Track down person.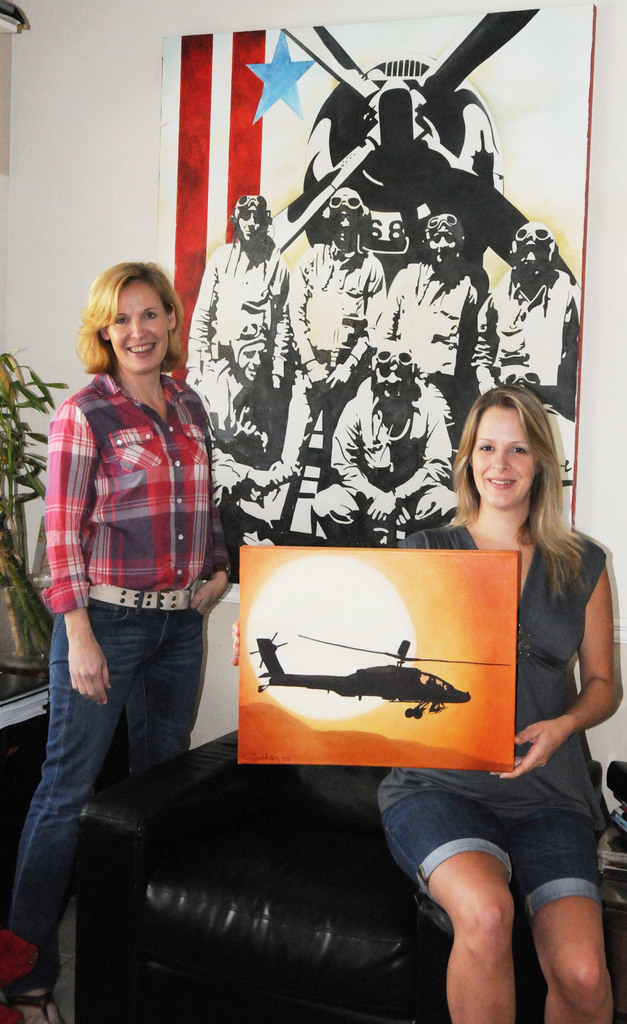
Tracked to 267:182:386:547.
